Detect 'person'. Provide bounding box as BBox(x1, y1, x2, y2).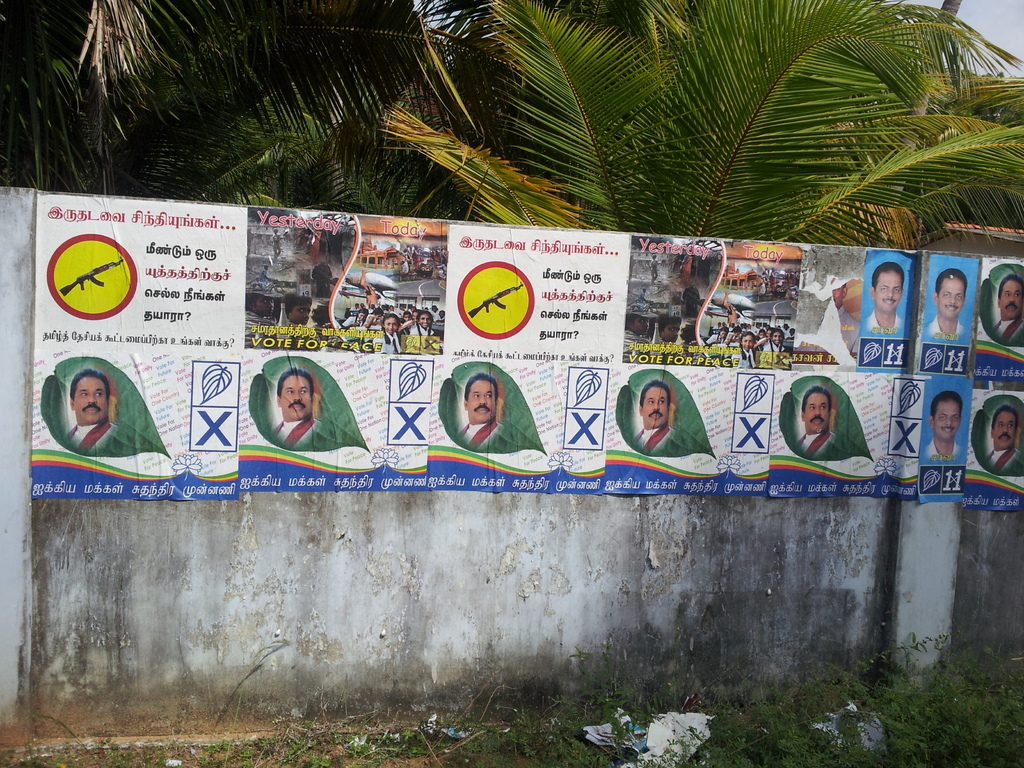
BBox(980, 408, 1023, 475).
